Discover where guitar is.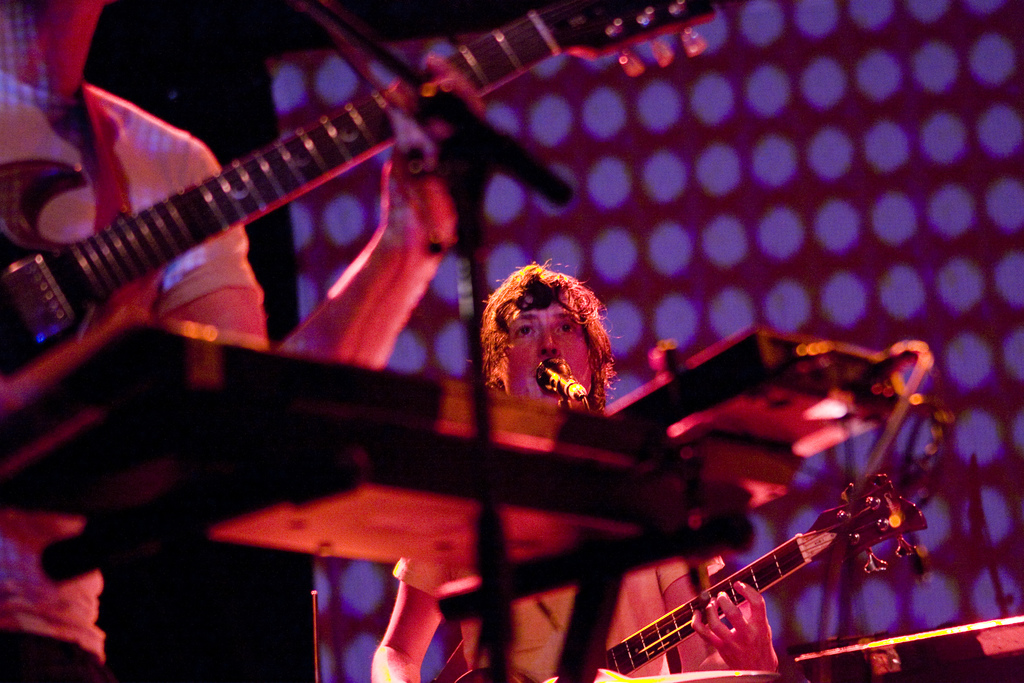
Discovered at {"left": 593, "top": 473, "right": 912, "bottom": 682}.
